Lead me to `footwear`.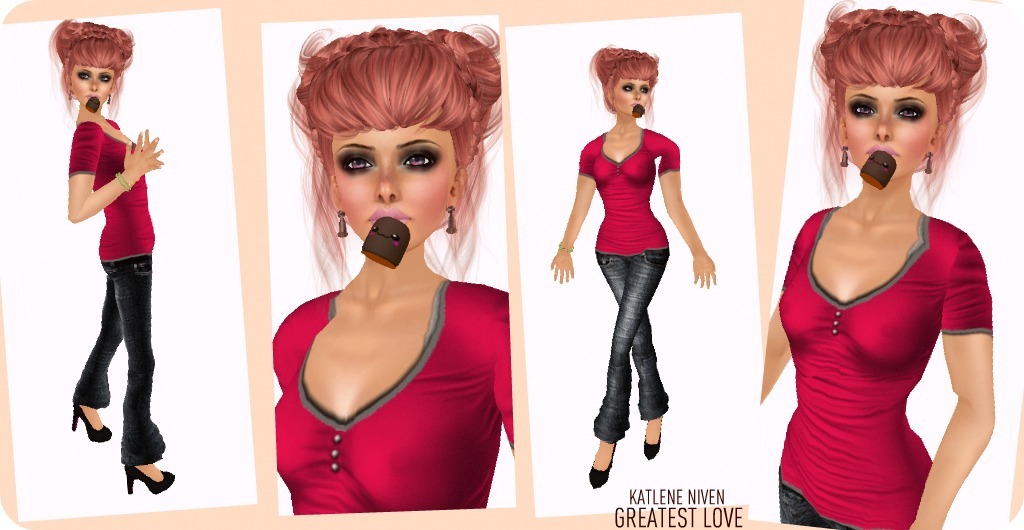
Lead to [x1=642, y1=411, x2=666, y2=461].
